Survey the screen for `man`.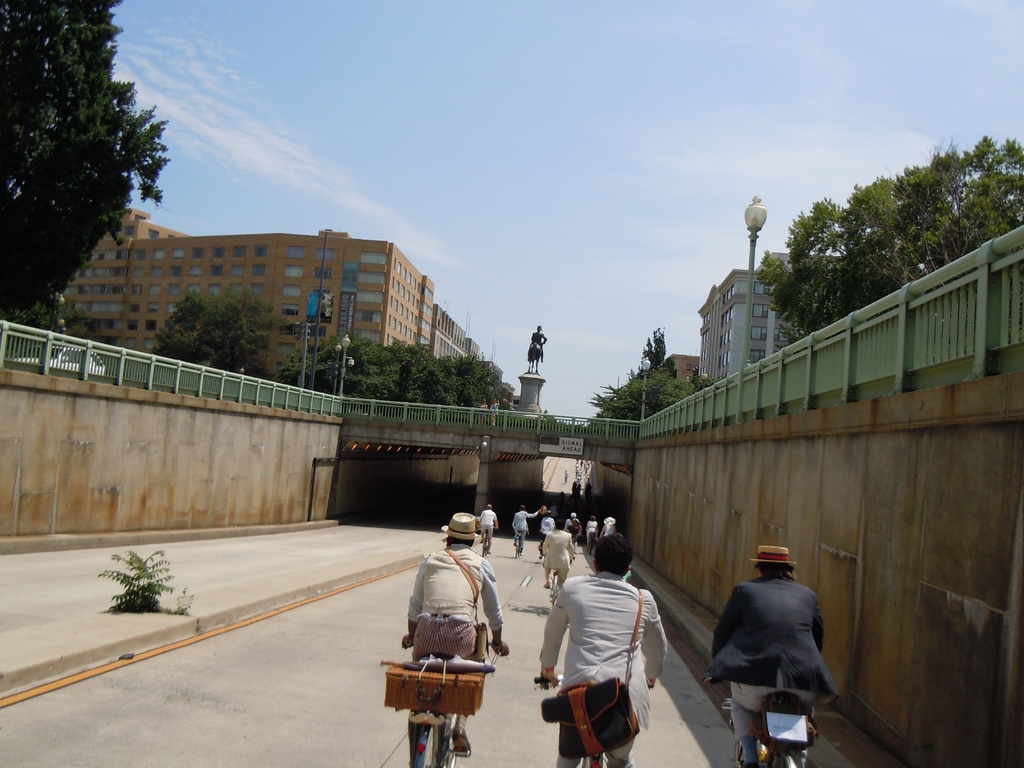
Survey found: 706/546/838/744.
